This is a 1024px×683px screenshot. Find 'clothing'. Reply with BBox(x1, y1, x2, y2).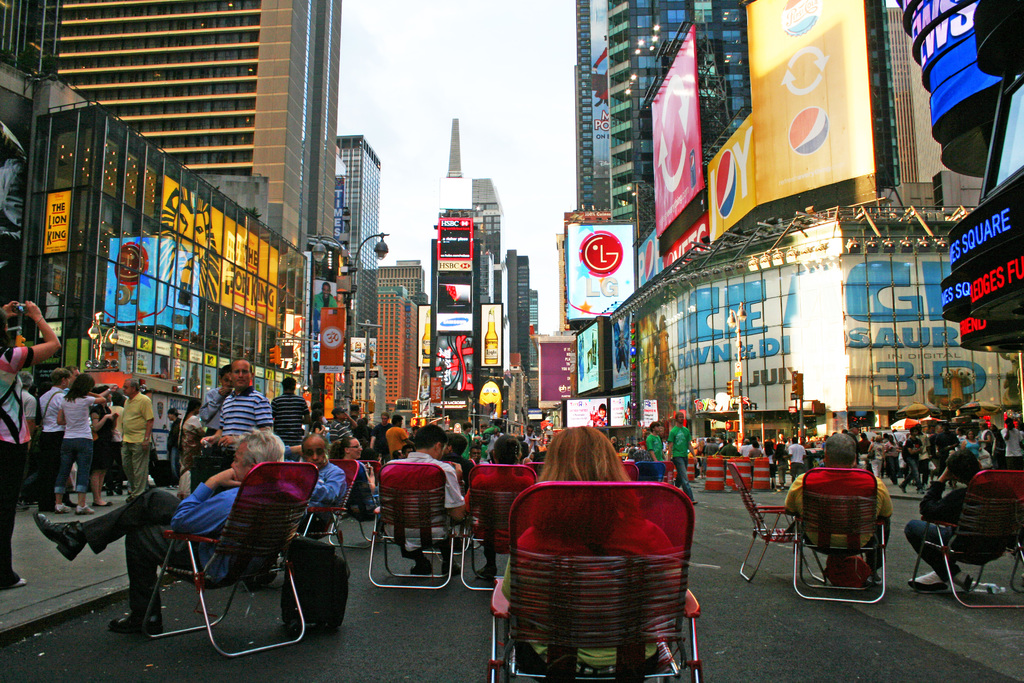
BBox(903, 432, 920, 490).
